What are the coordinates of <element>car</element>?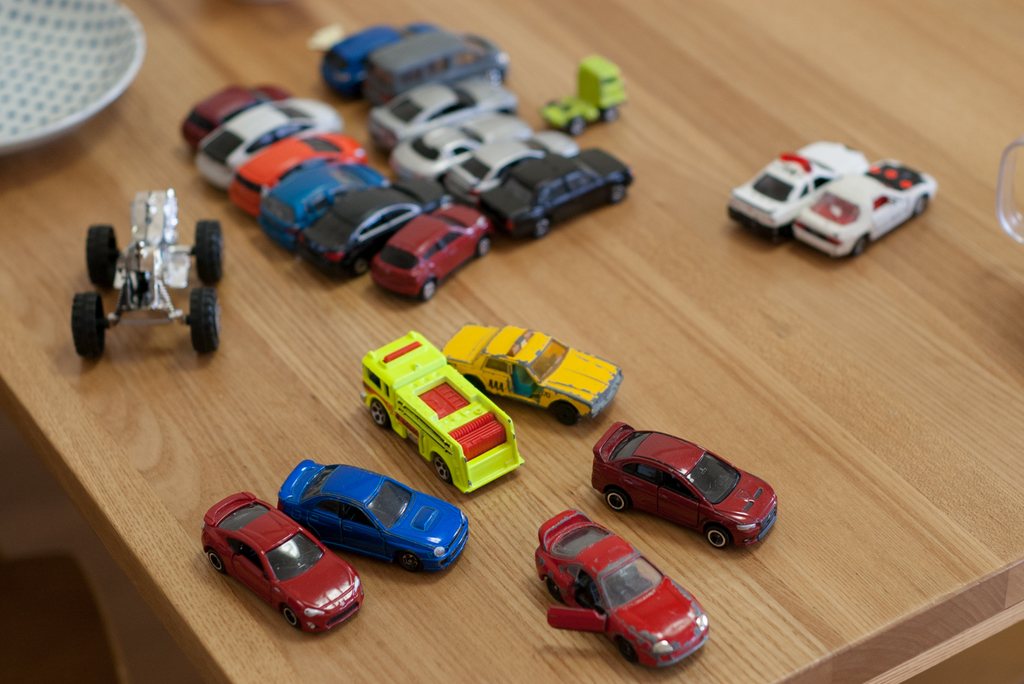
locate(276, 458, 468, 574).
